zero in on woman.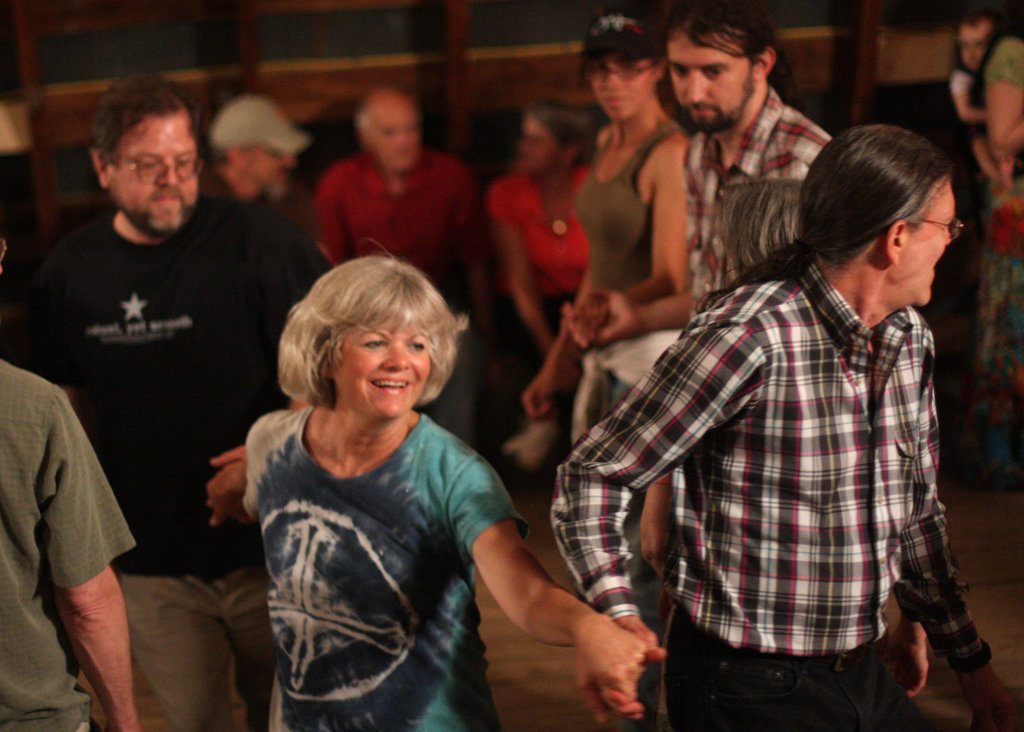
Zeroed in: 524/4/696/457.
